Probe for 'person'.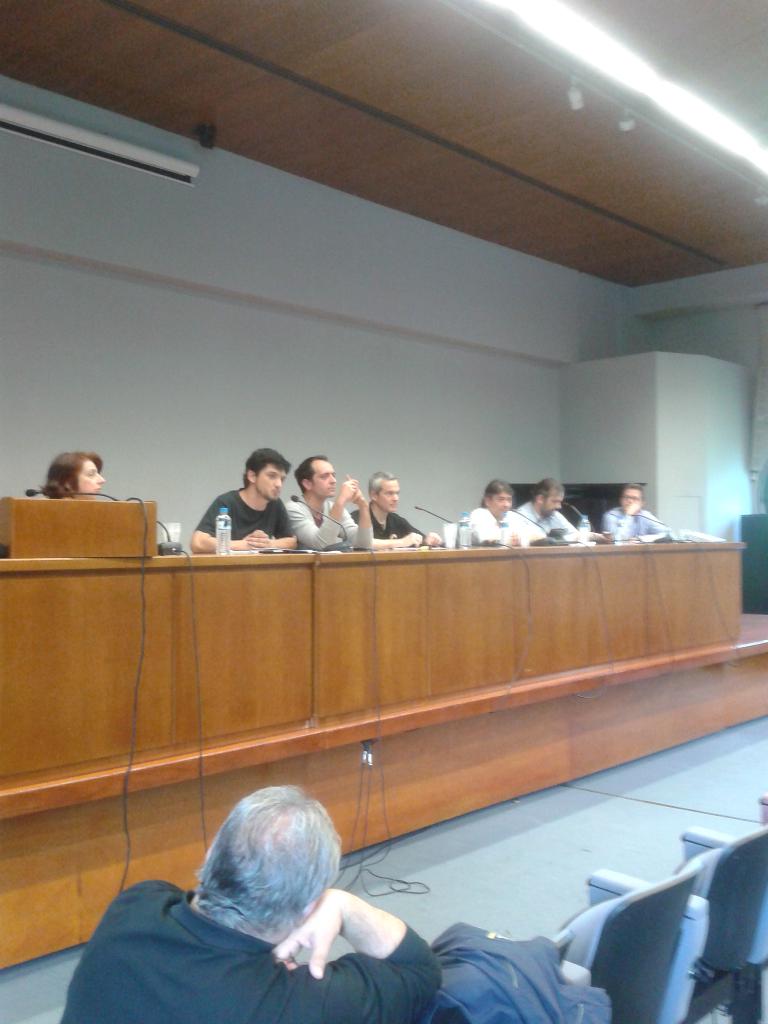
Probe result: detection(54, 781, 444, 1023).
